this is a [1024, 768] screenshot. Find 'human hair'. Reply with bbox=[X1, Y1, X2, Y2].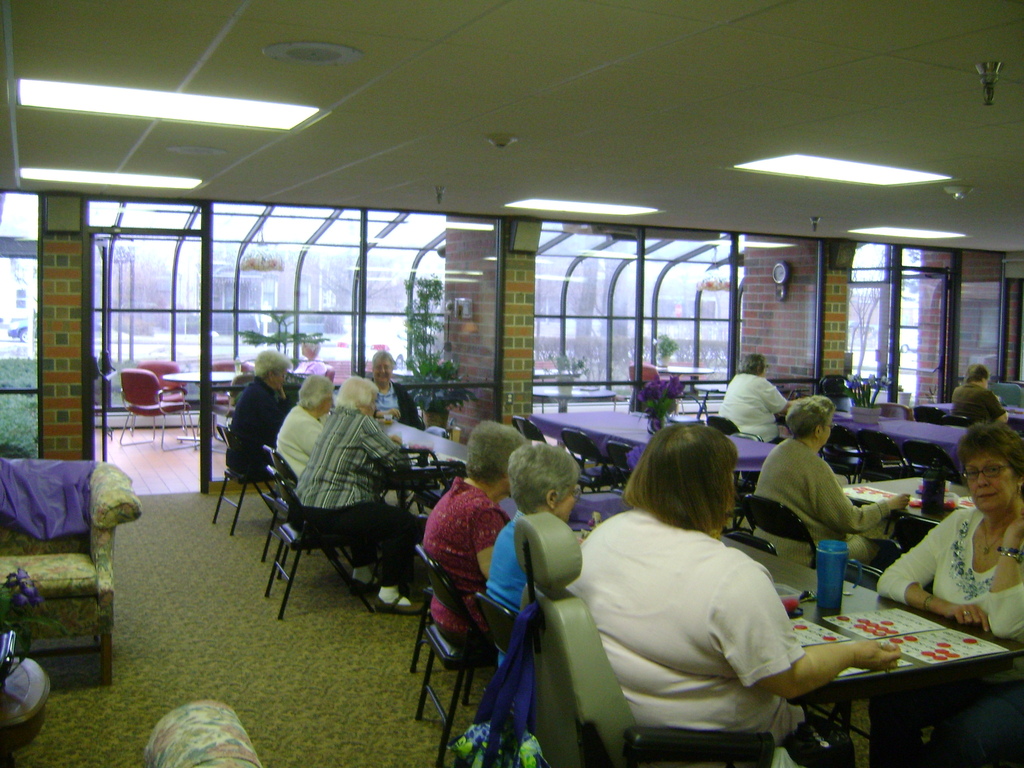
bbox=[954, 419, 1023, 484].
